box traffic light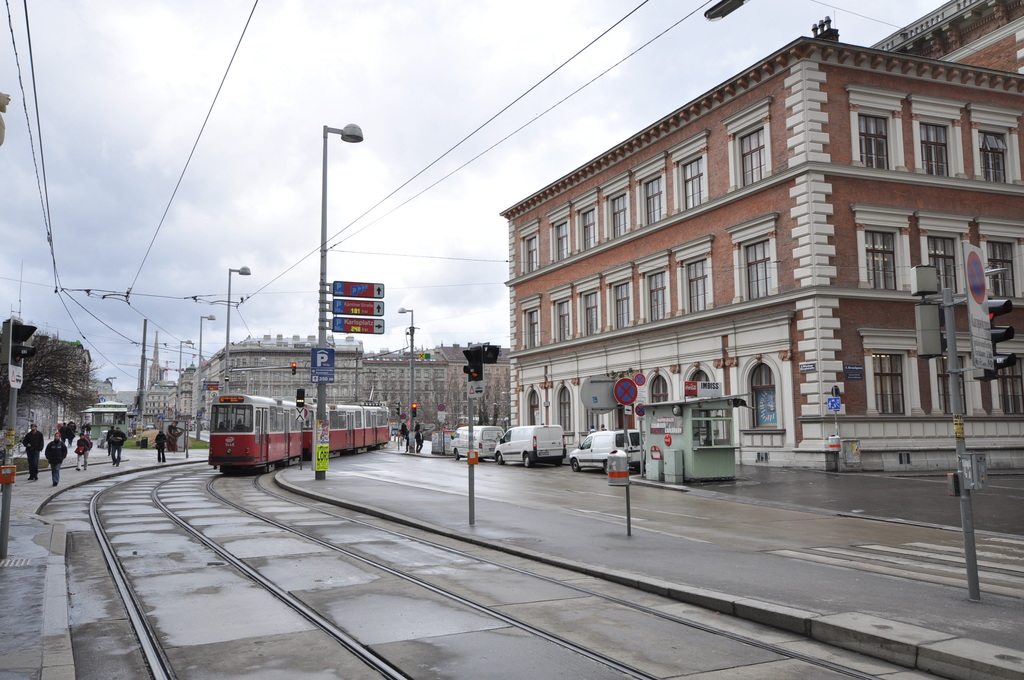
locate(916, 300, 944, 359)
